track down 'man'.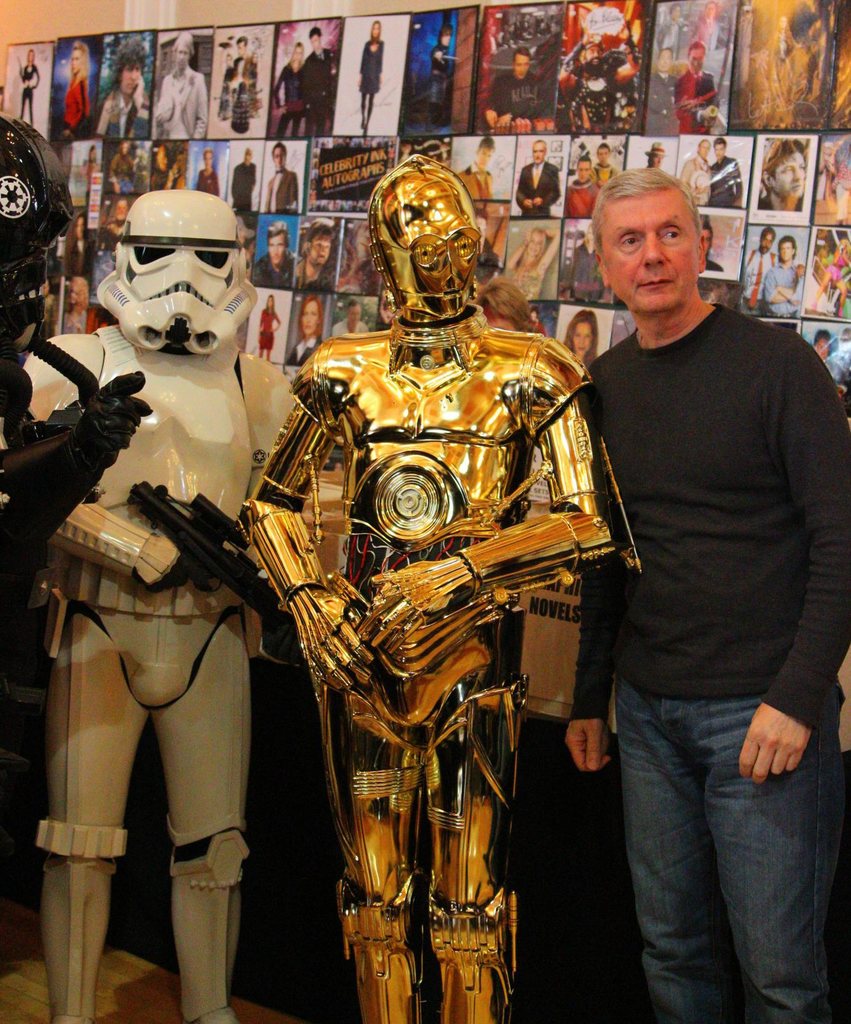
Tracked to <box>330,294,365,338</box>.
